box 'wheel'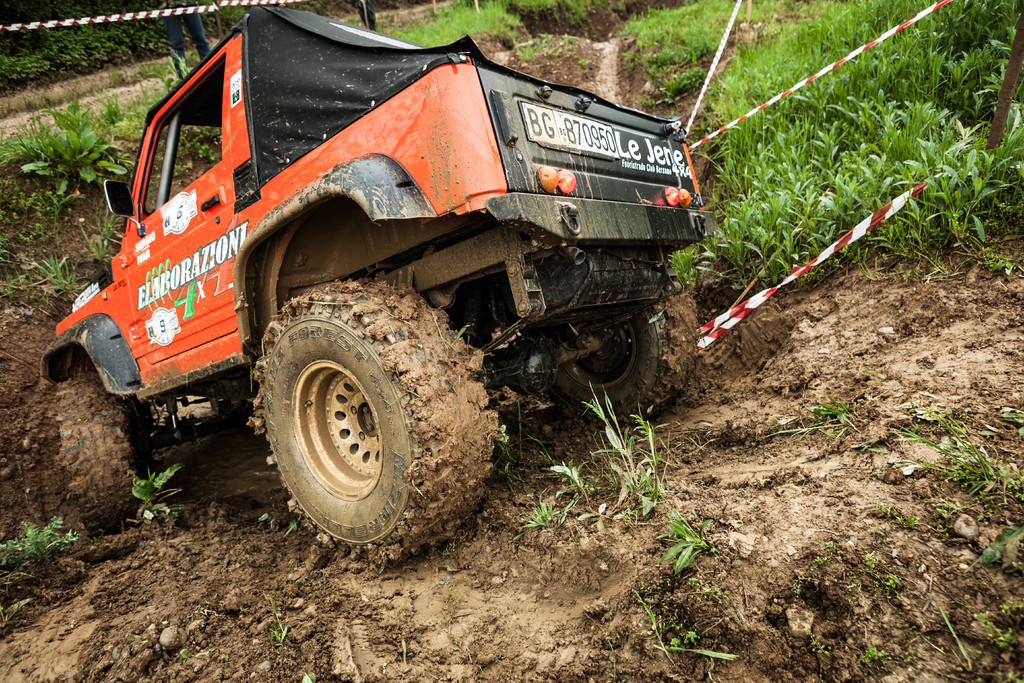
(left=261, top=306, right=428, bottom=538)
